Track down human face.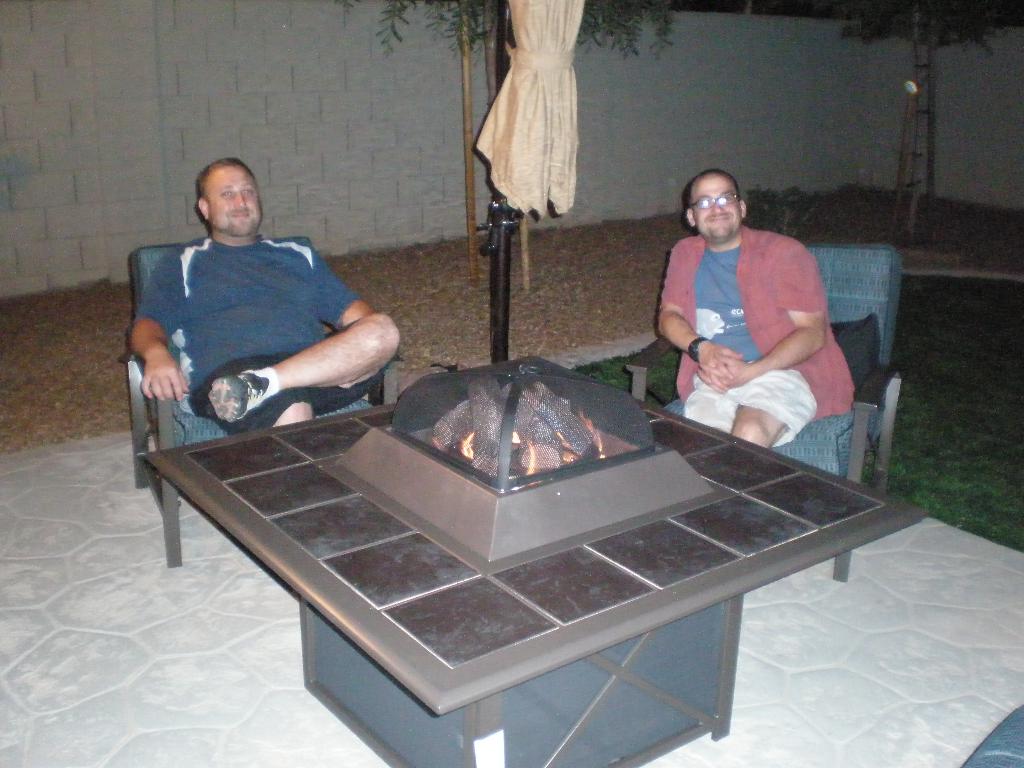
Tracked to bbox(209, 165, 264, 238).
